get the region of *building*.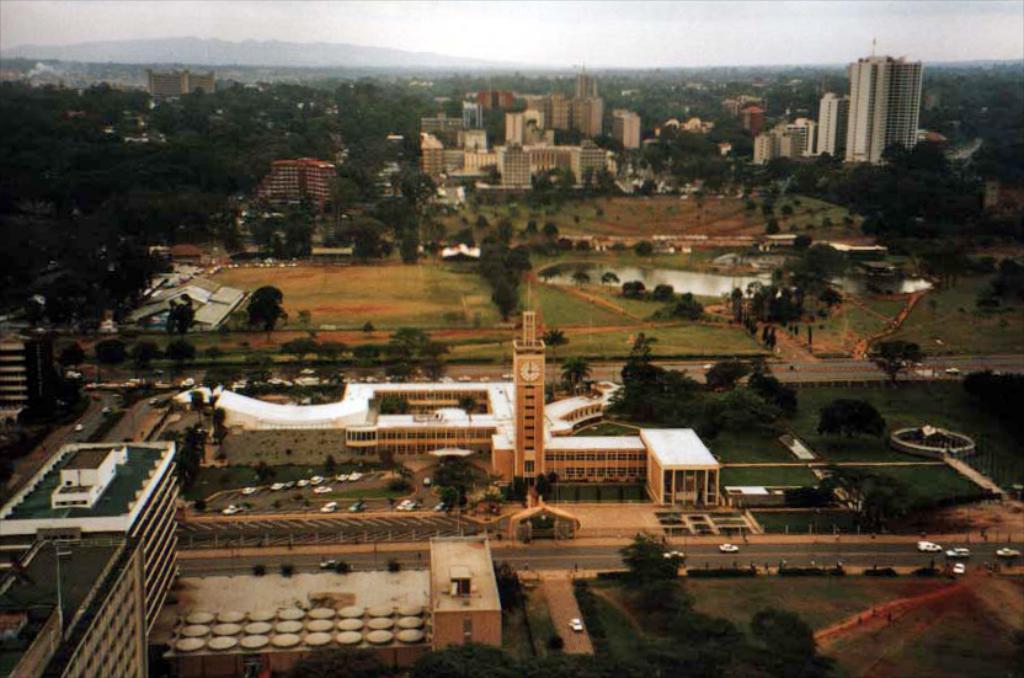
(left=207, top=306, right=724, bottom=507).
